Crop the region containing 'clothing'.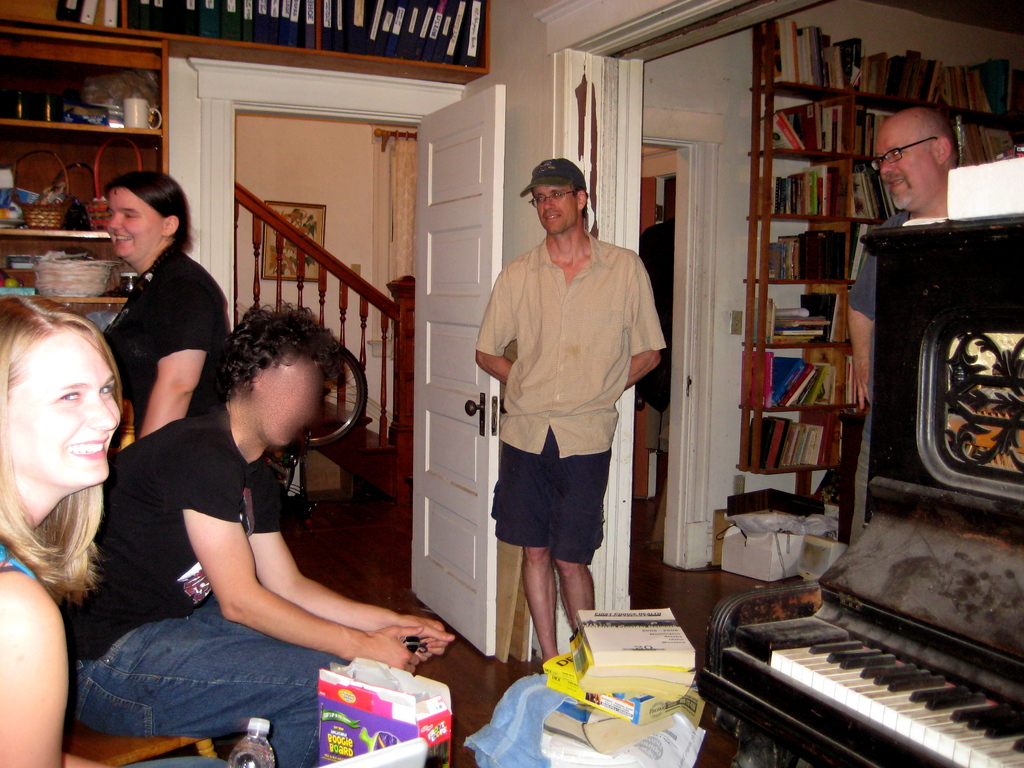
Crop region: Rect(475, 206, 652, 620).
